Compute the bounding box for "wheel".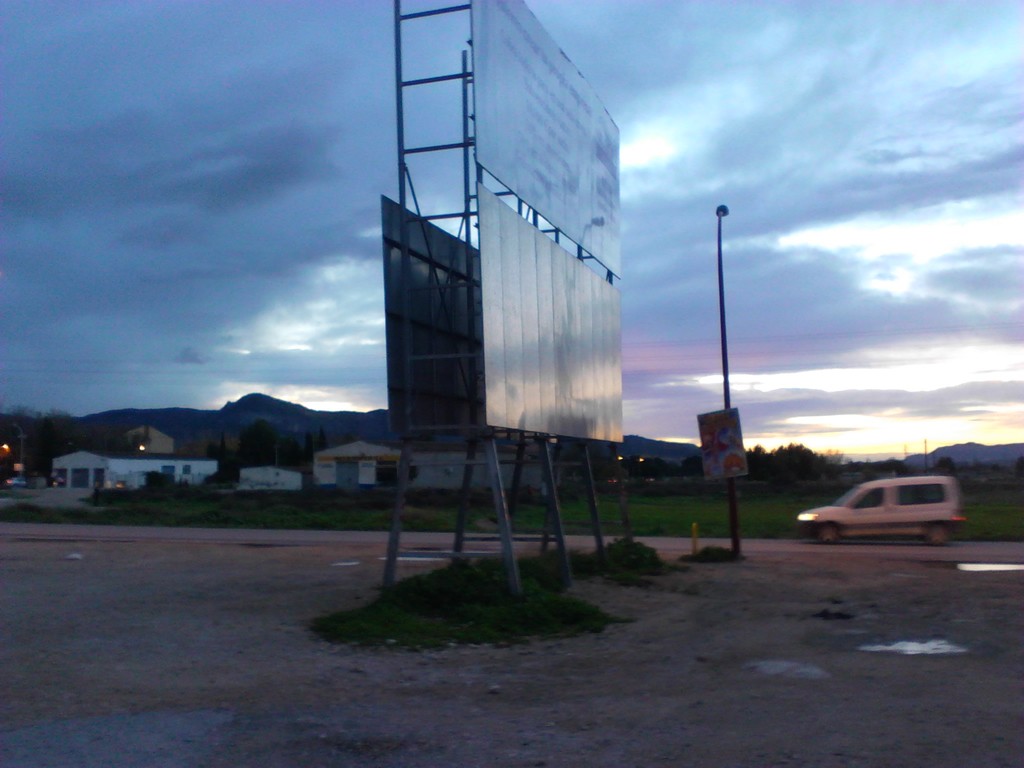
925:520:950:548.
